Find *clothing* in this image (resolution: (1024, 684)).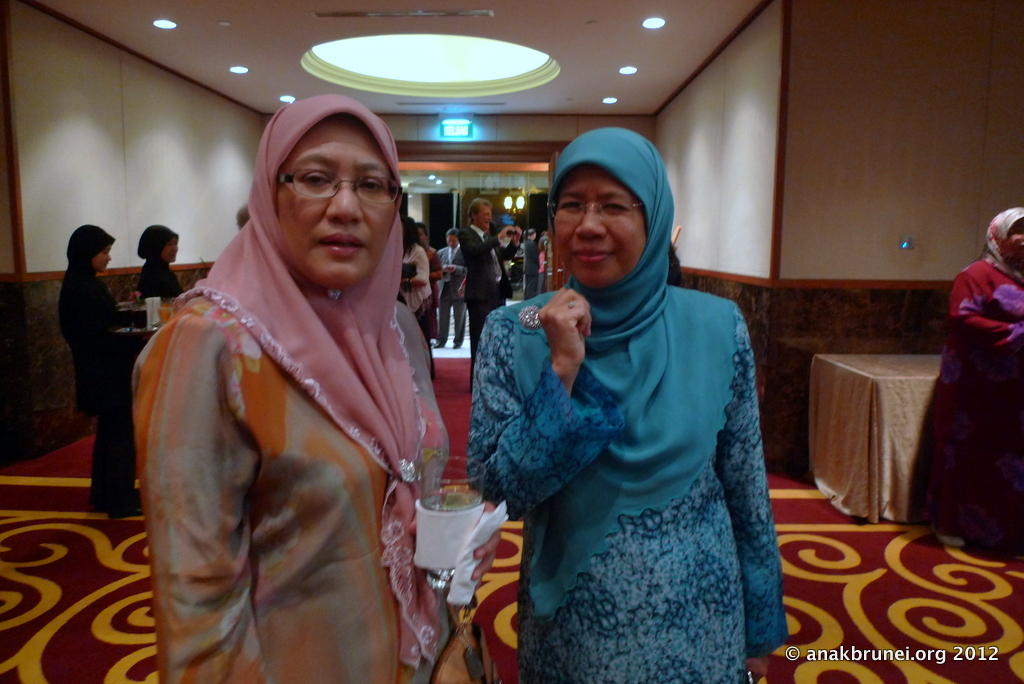
(x1=96, y1=406, x2=136, y2=506).
